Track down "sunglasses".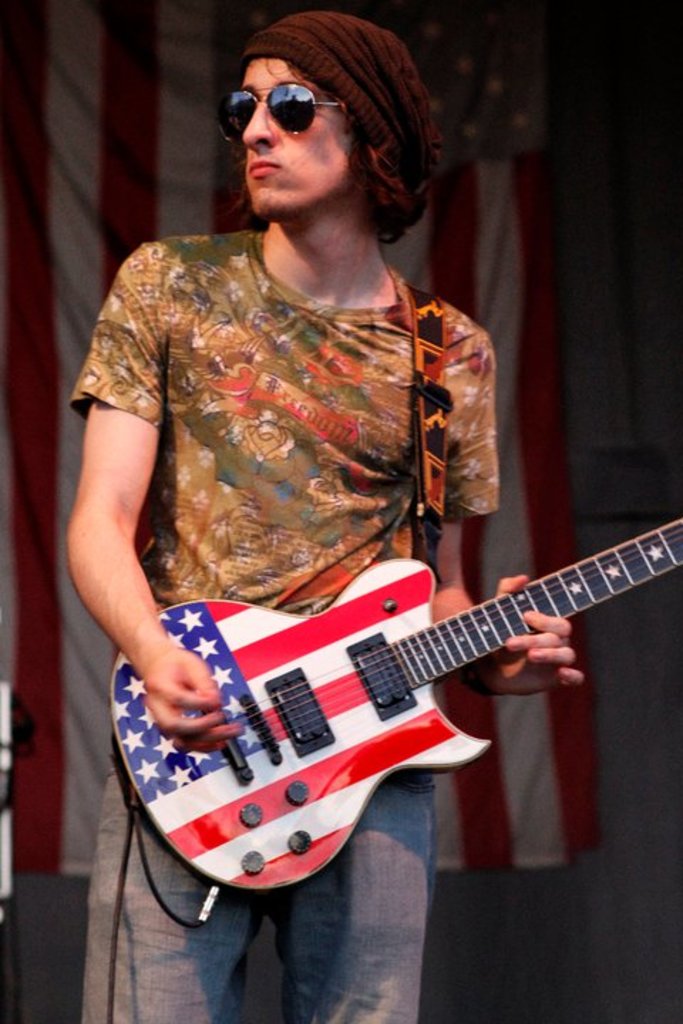
Tracked to <bbox>218, 84, 343, 145</bbox>.
